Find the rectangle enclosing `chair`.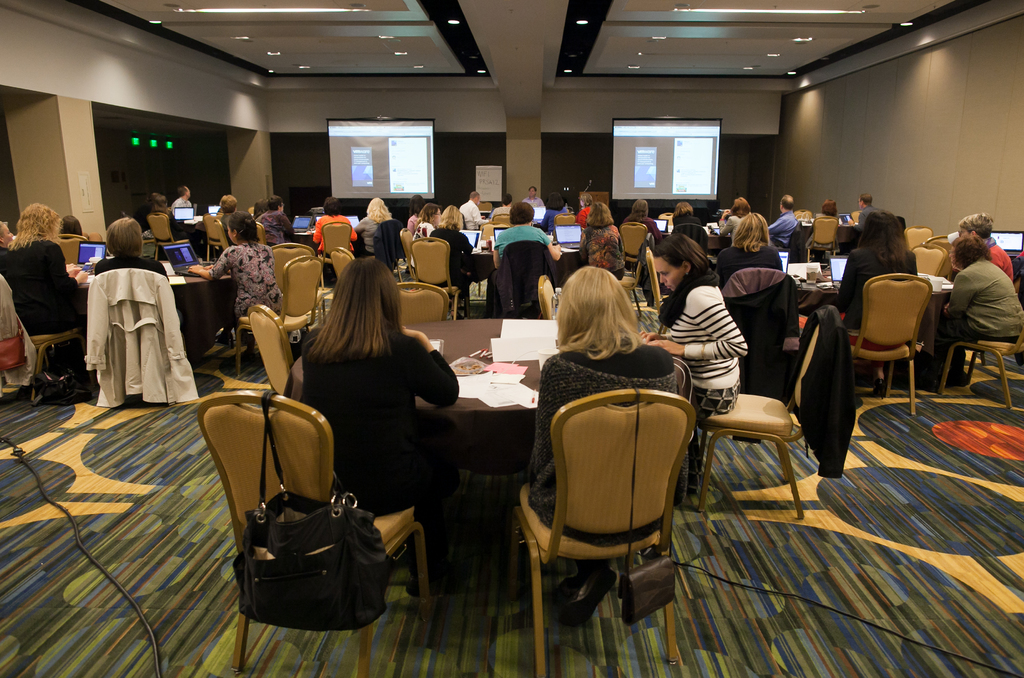
[409, 232, 471, 317].
